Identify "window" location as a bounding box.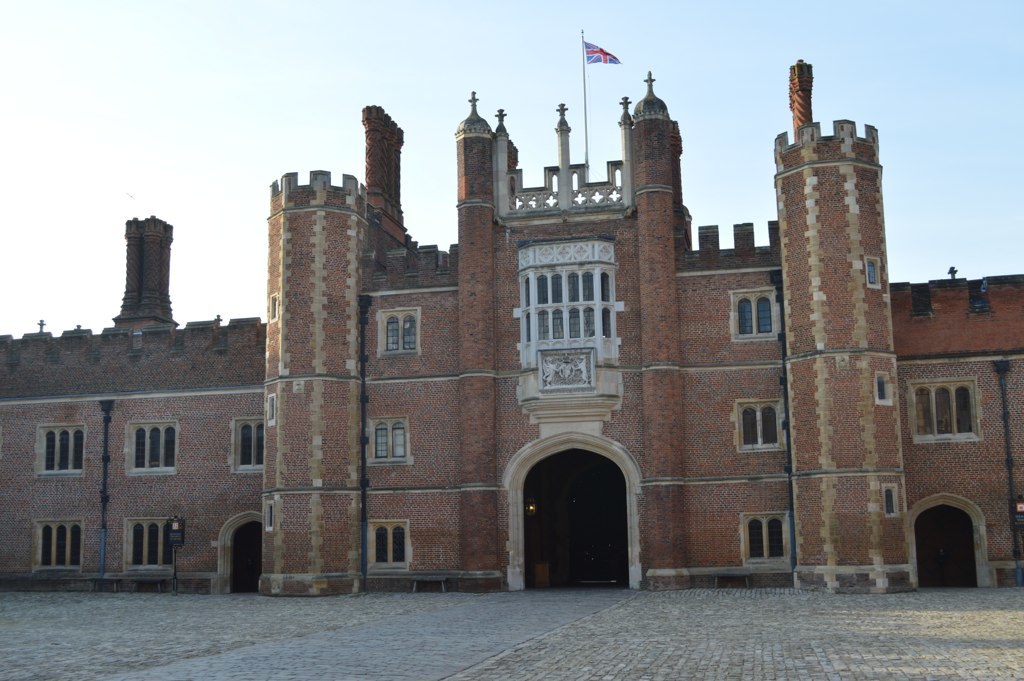
crop(265, 393, 275, 422).
